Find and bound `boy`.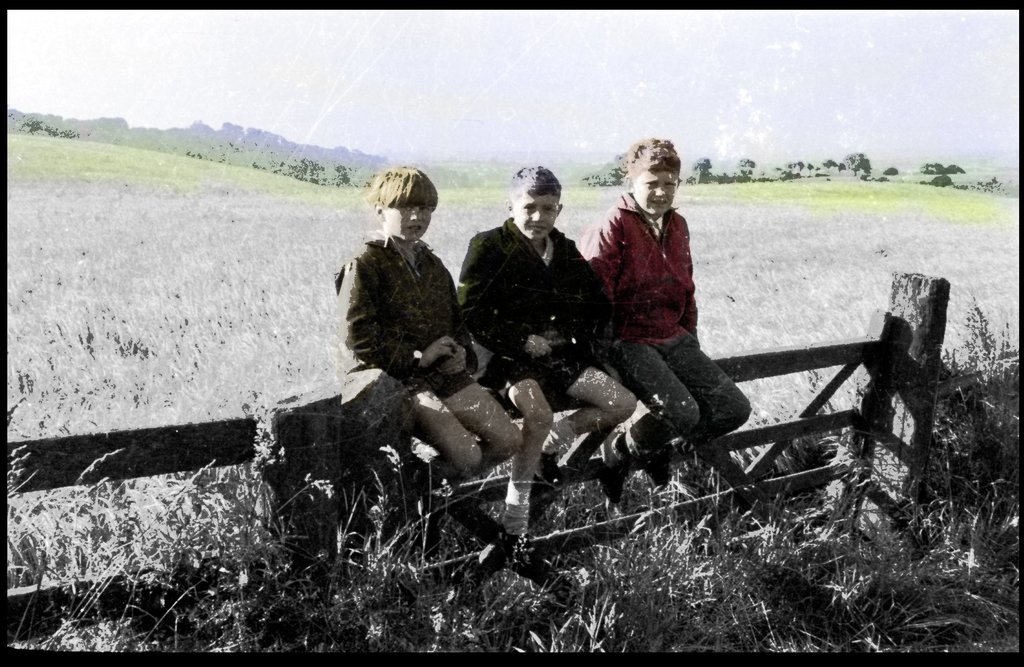
Bound: 340 163 531 547.
